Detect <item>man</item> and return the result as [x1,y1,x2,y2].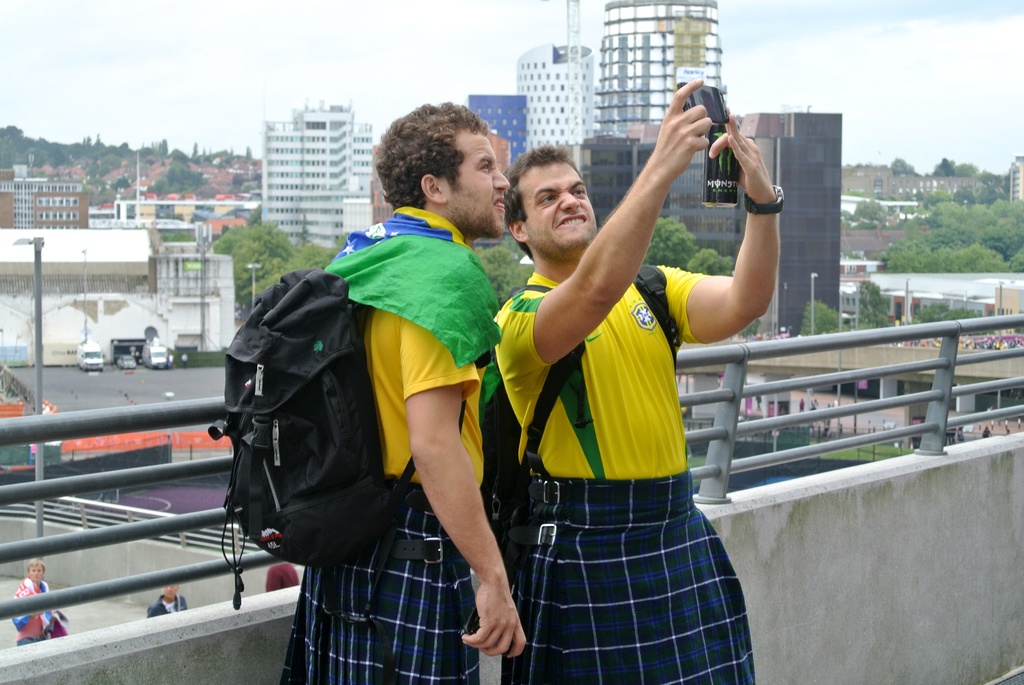
[146,587,186,620].
